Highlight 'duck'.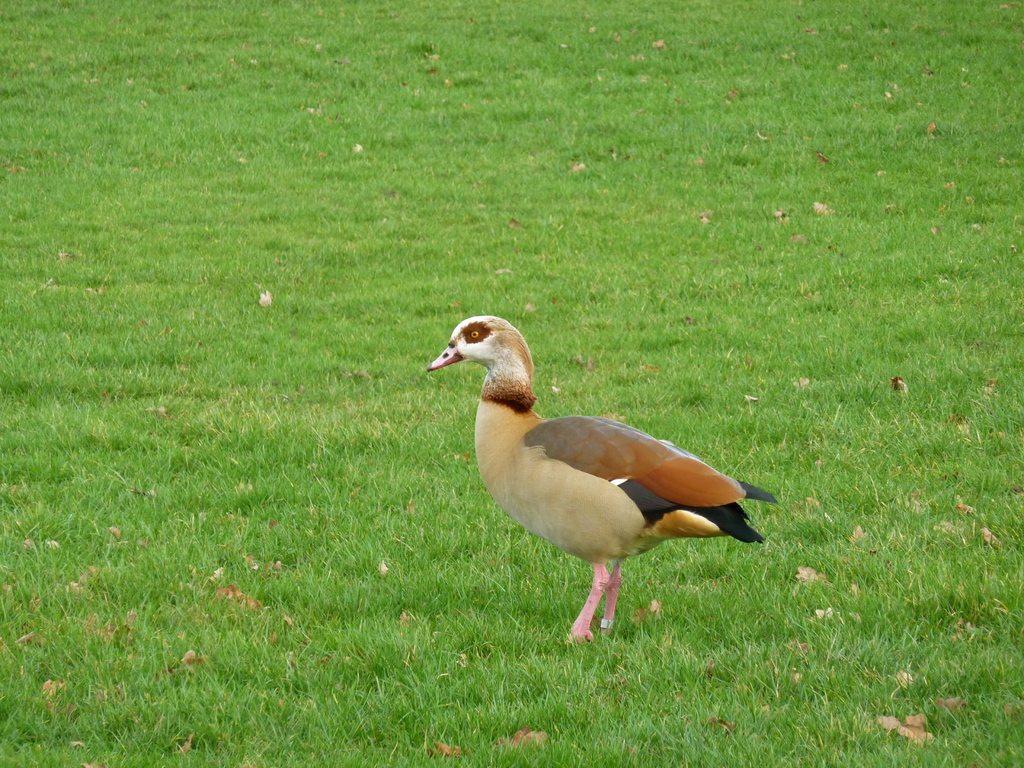
Highlighted region: [424, 314, 777, 635].
